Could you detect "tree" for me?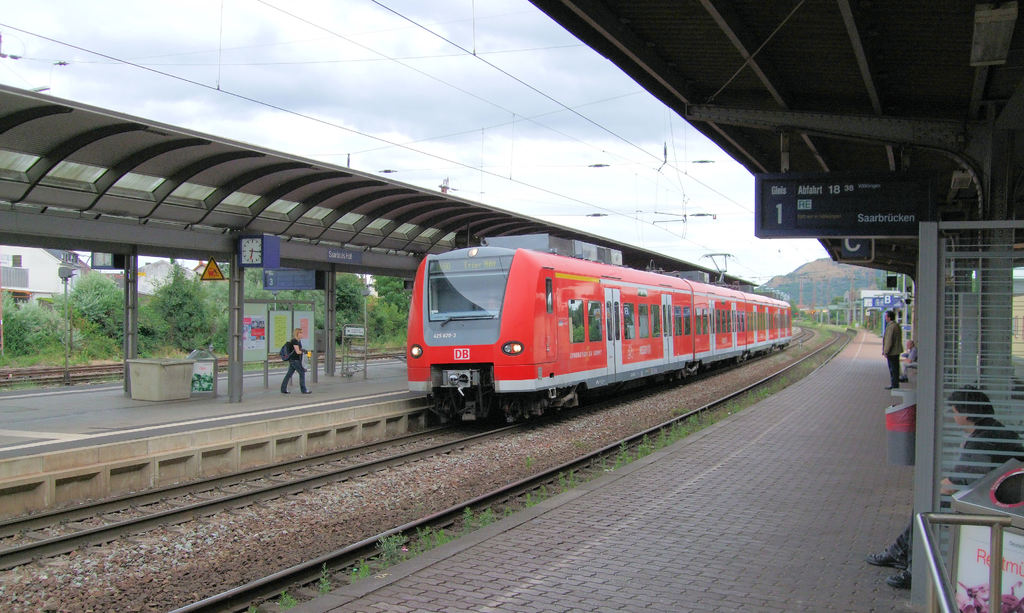
Detection result: {"x1": 8, "y1": 289, "x2": 97, "y2": 369}.
